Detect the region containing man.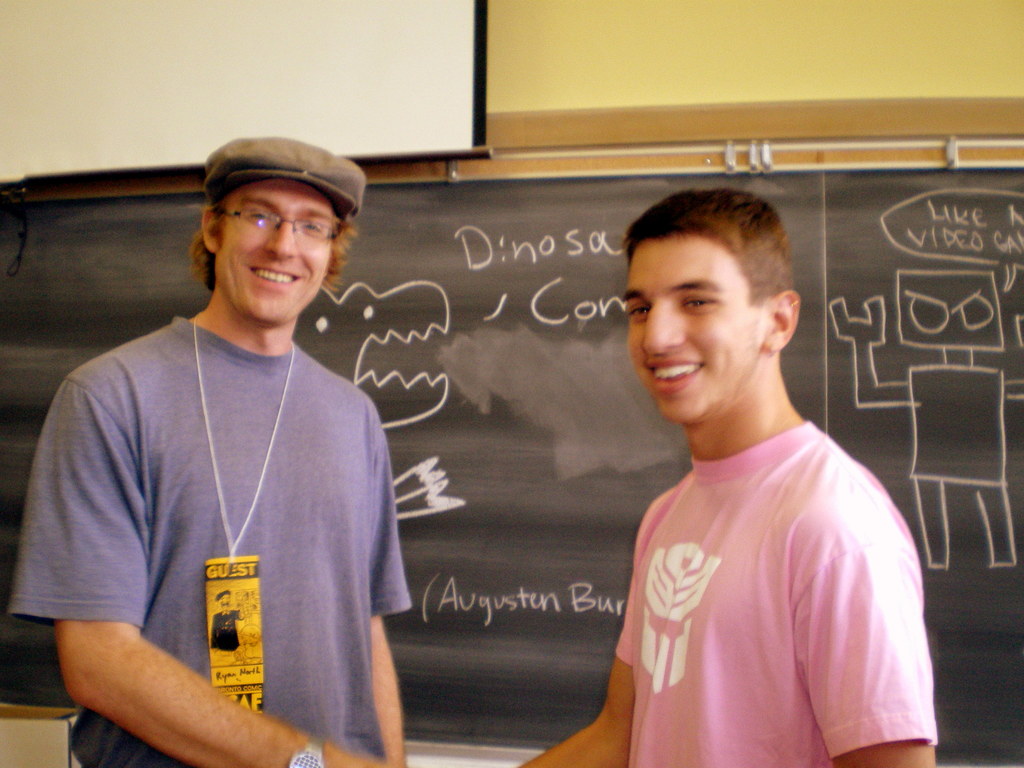
[left=25, top=145, right=420, bottom=754].
